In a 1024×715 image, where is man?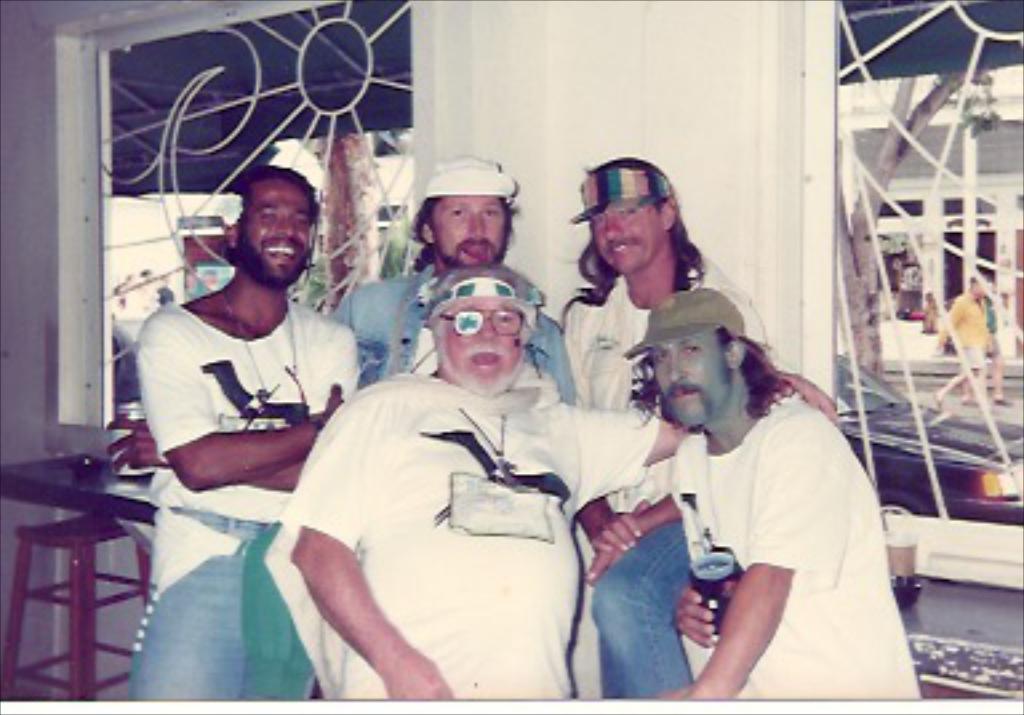
bbox=(112, 157, 379, 520).
